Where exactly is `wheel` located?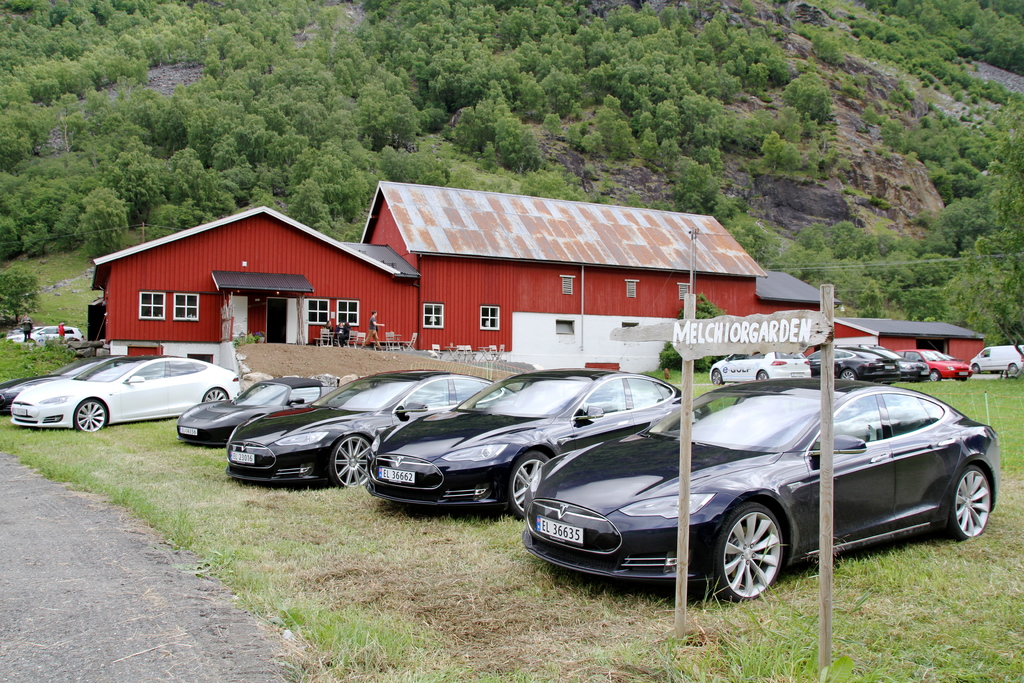
Its bounding box is 330,436,370,488.
